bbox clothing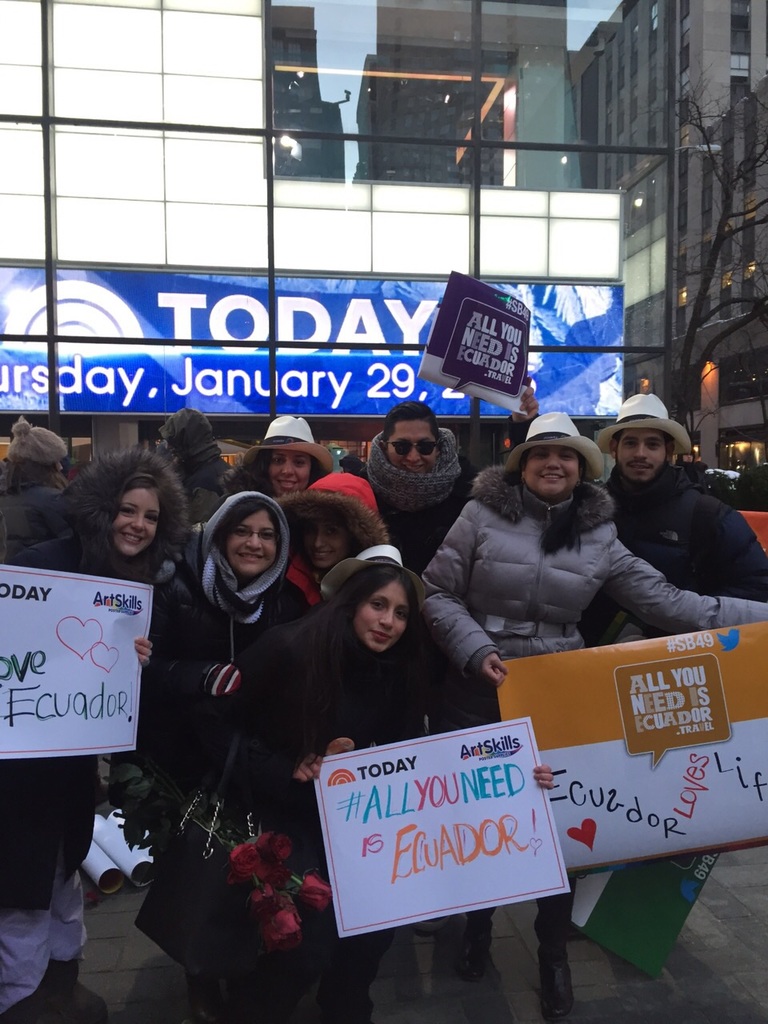
bbox=[228, 618, 395, 861]
